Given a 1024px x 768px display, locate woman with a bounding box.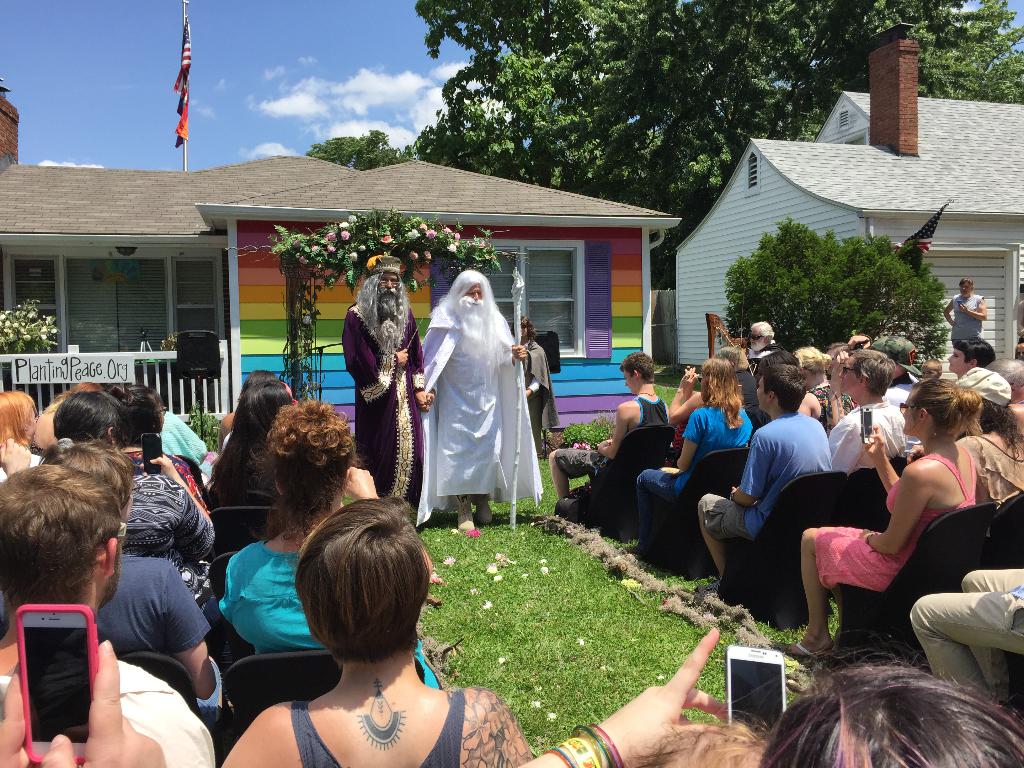
Located: [665, 345, 756, 464].
